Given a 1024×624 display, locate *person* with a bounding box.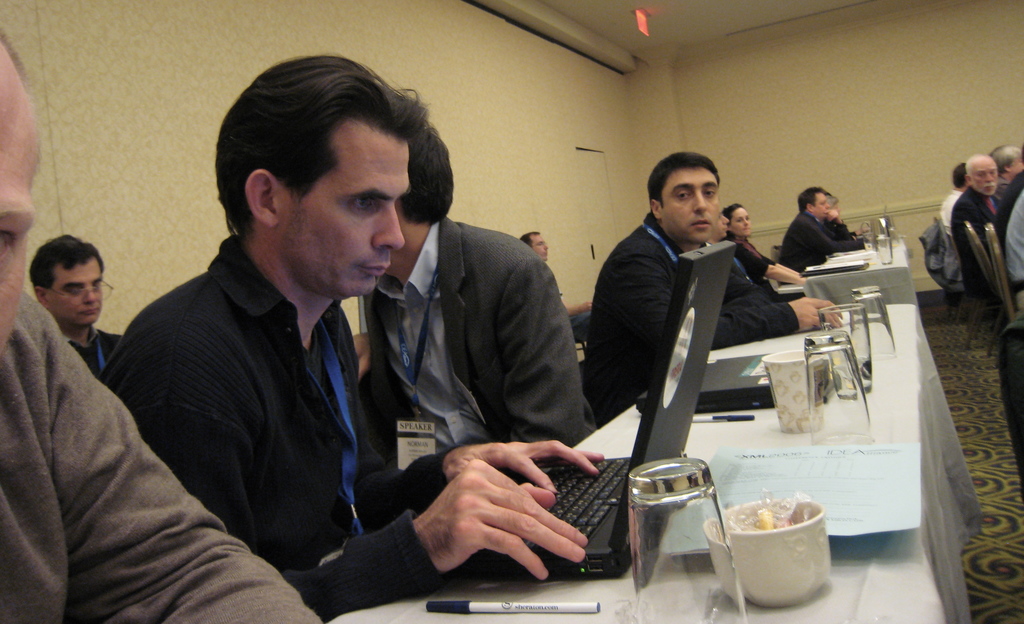
Located: Rect(0, 29, 319, 623).
